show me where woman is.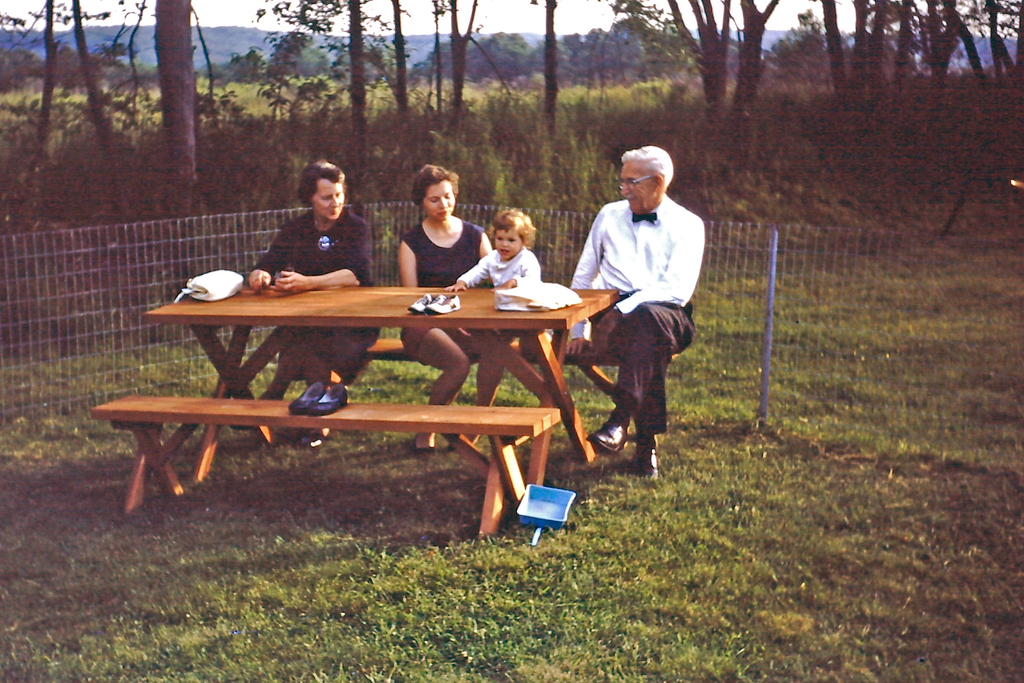
woman is at 381 163 488 293.
